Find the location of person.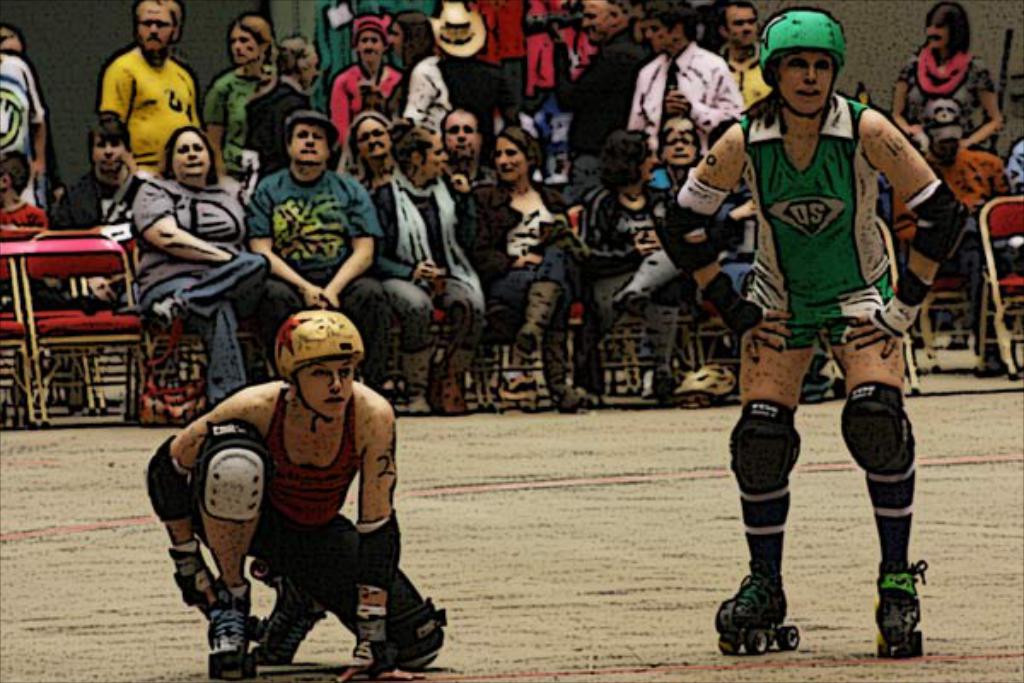
Location: rect(427, 0, 531, 140).
